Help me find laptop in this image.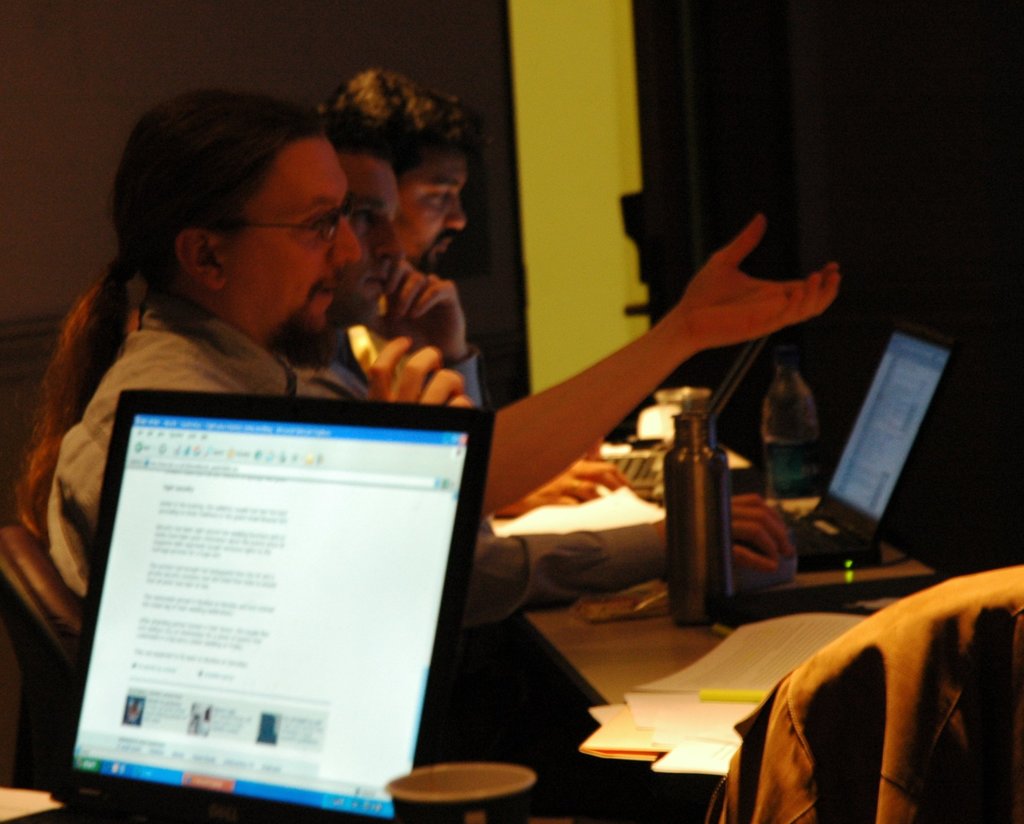
Found it: 42/376/503/823.
